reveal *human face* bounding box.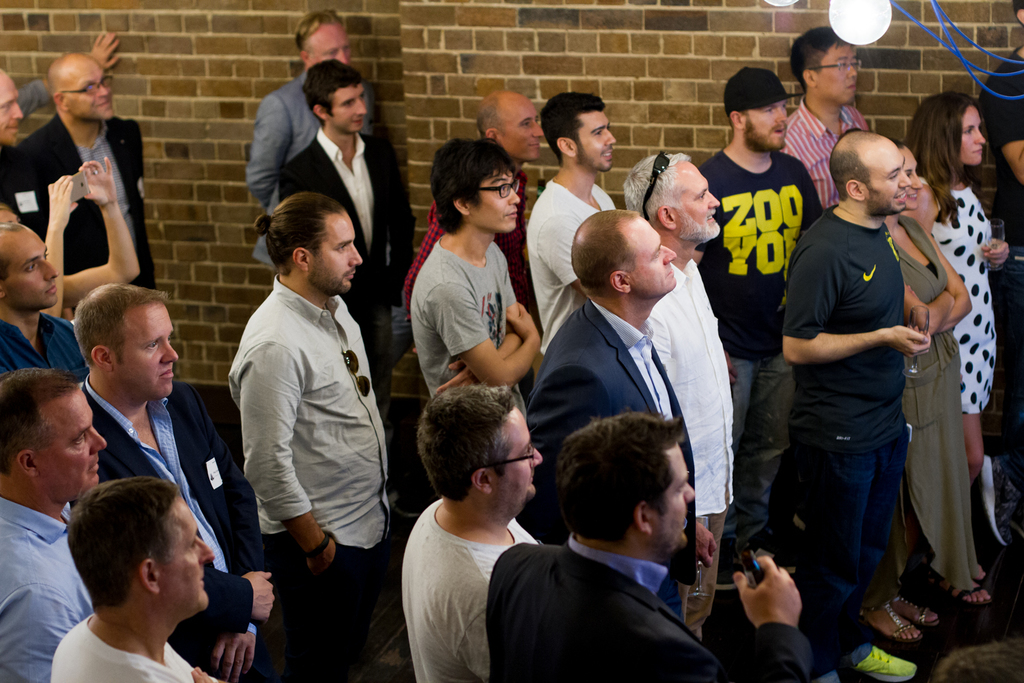
Revealed: rect(0, 70, 20, 141).
